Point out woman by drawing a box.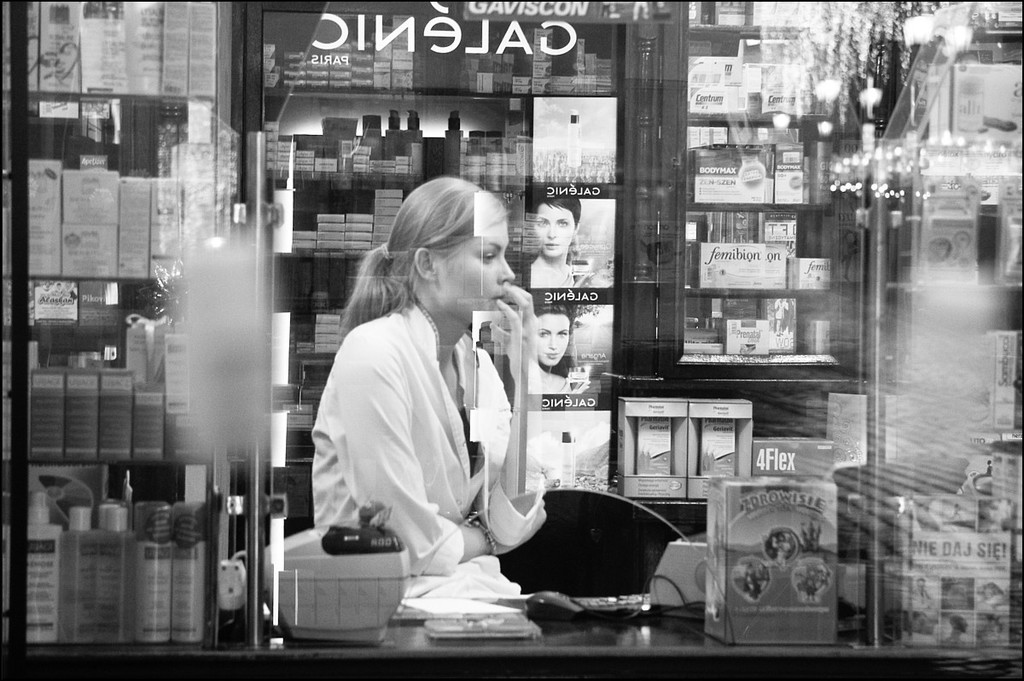
304, 178, 538, 624.
